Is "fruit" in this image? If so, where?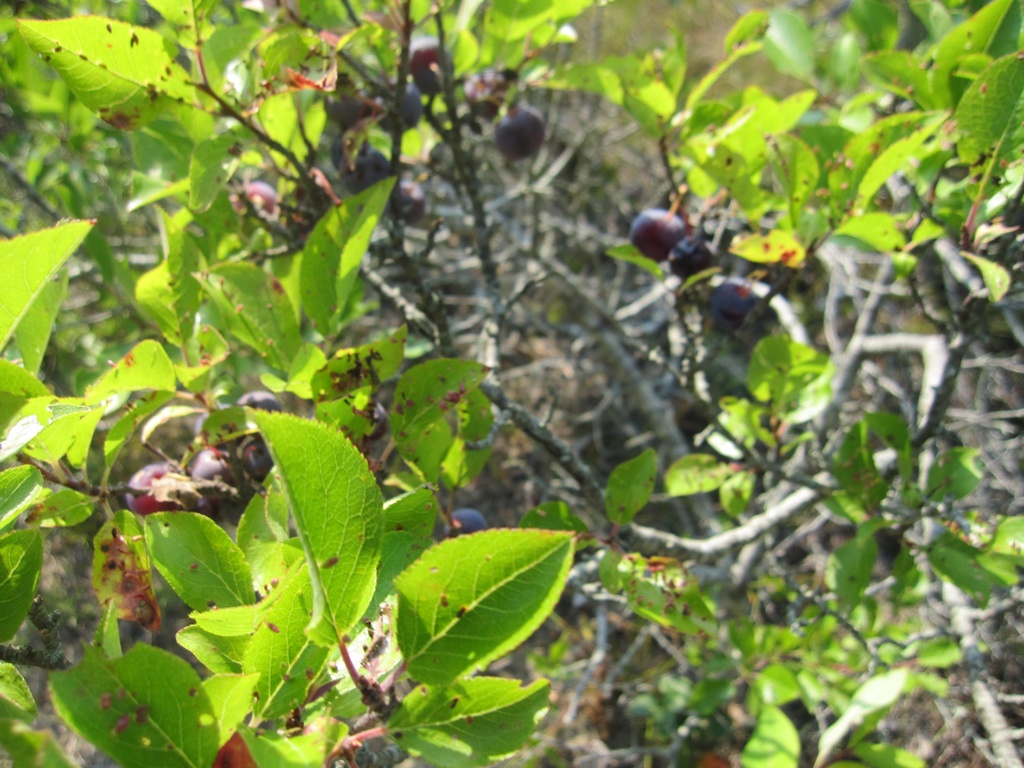
Yes, at bbox=(383, 182, 426, 224).
